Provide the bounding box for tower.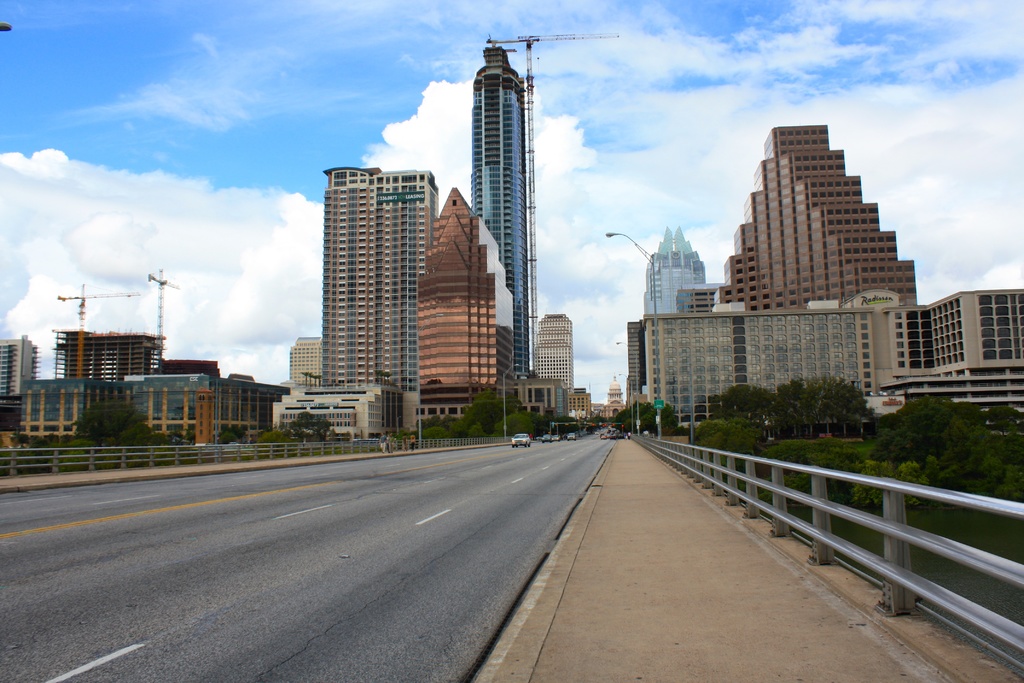
box(648, 227, 707, 313).
